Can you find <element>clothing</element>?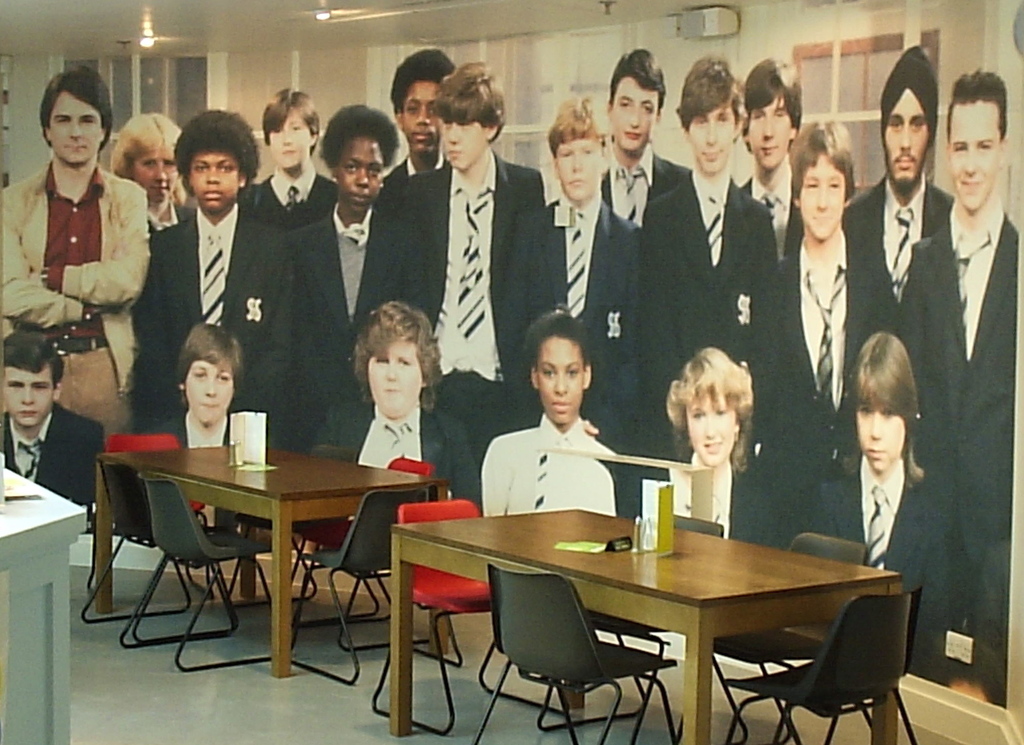
Yes, bounding box: <bbox>633, 455, 798, 551</bbox>.
